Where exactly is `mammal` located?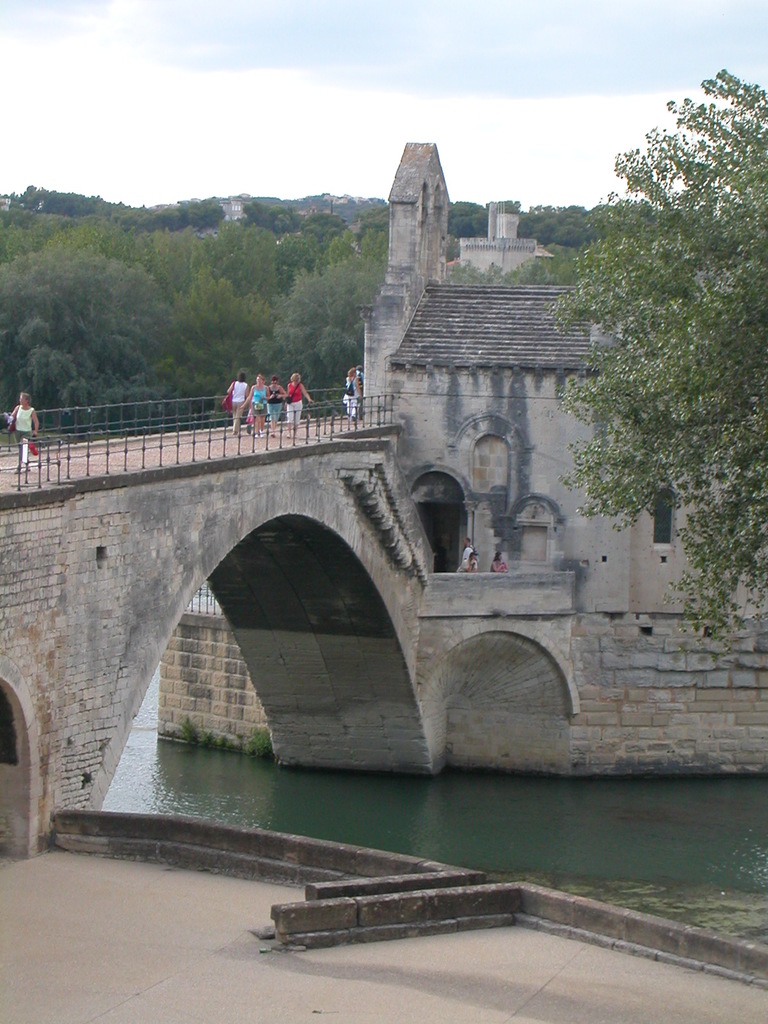
Its bounding box is bbox(0, 385, 44, 468).
